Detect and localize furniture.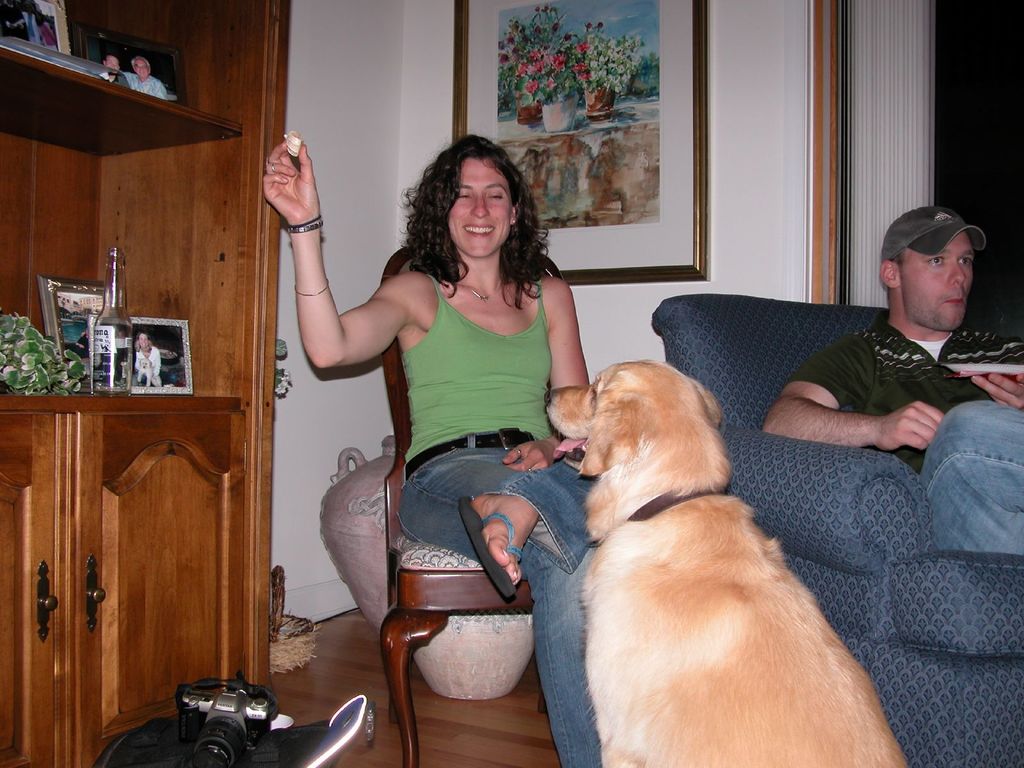
Localized at BBox(378, 335, 532, 767).
